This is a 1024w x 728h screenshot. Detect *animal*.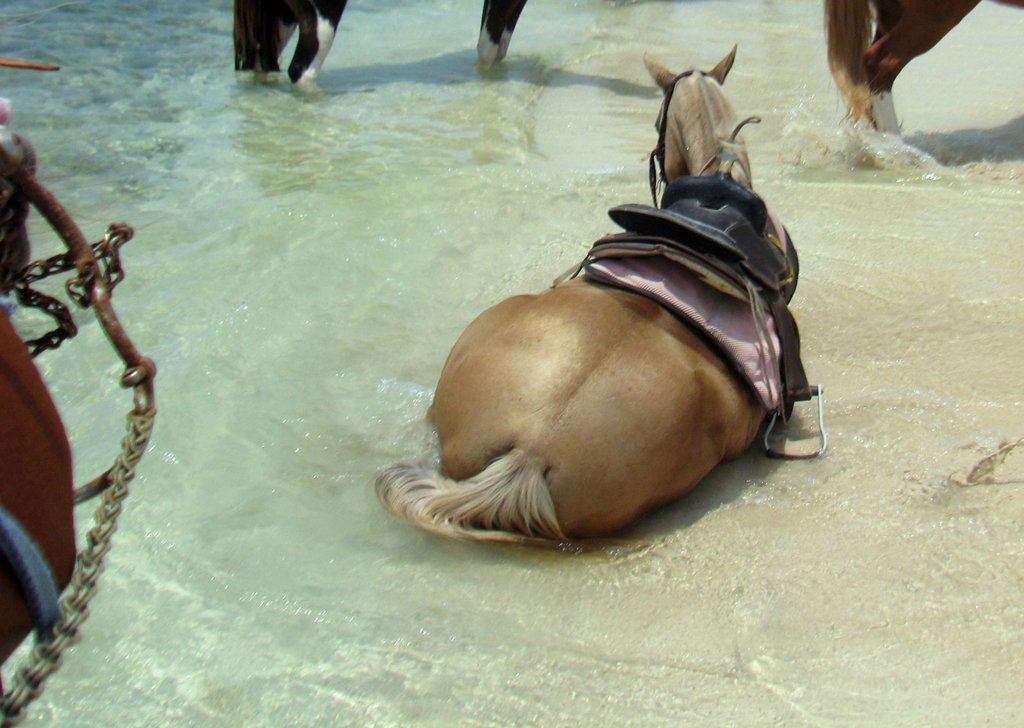
[227, 0, 529, 102].
